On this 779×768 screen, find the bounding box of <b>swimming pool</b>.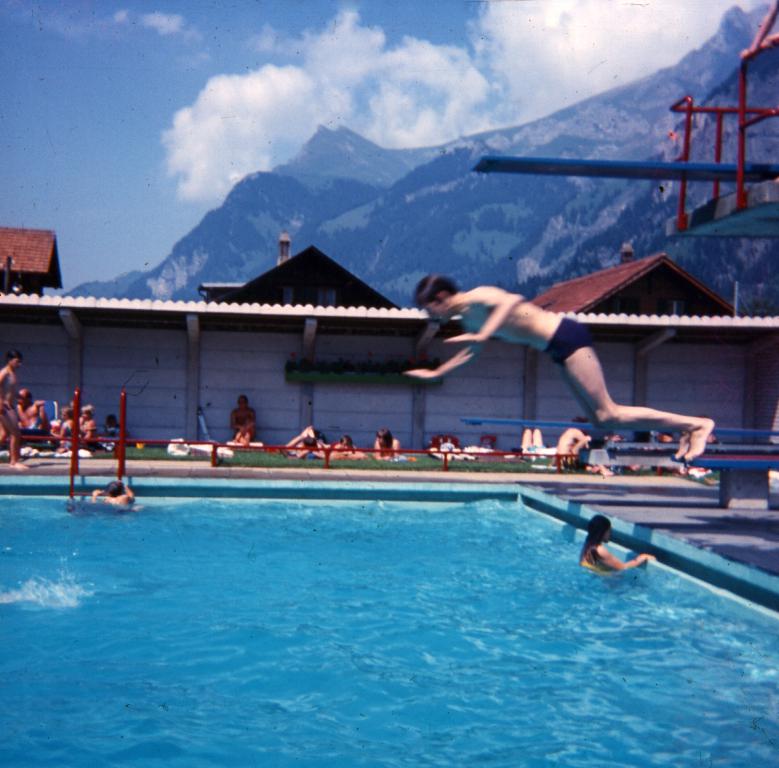
Bounding box: {"x1": 0, "y1": 469, "x2": 778, "y2": 767}.
